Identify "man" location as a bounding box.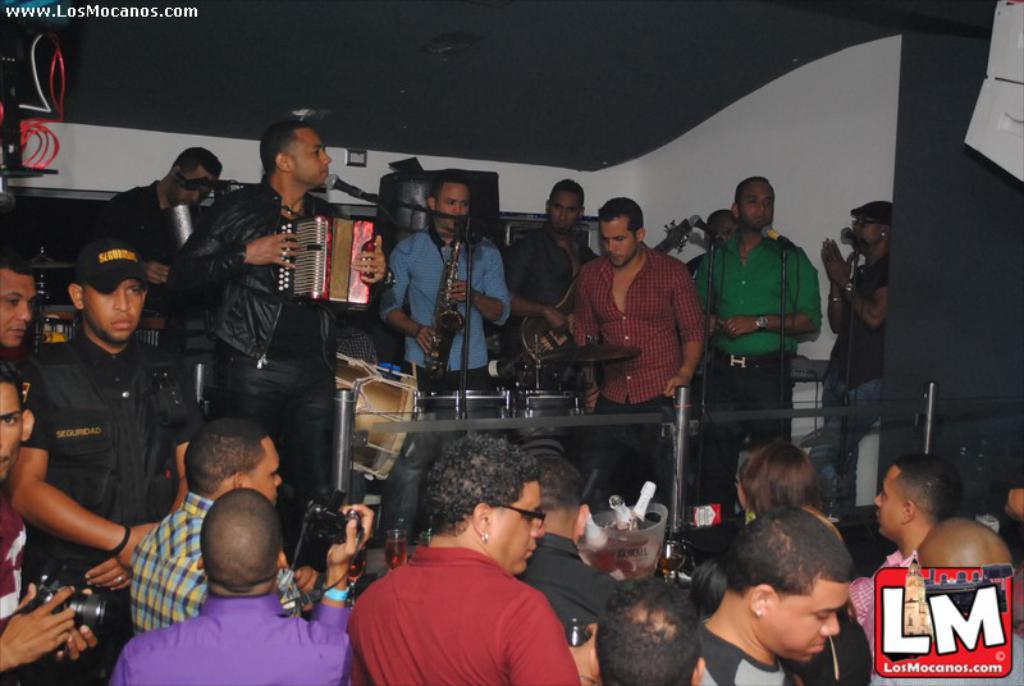
left=0, top=383, right=102, bottom=685.
